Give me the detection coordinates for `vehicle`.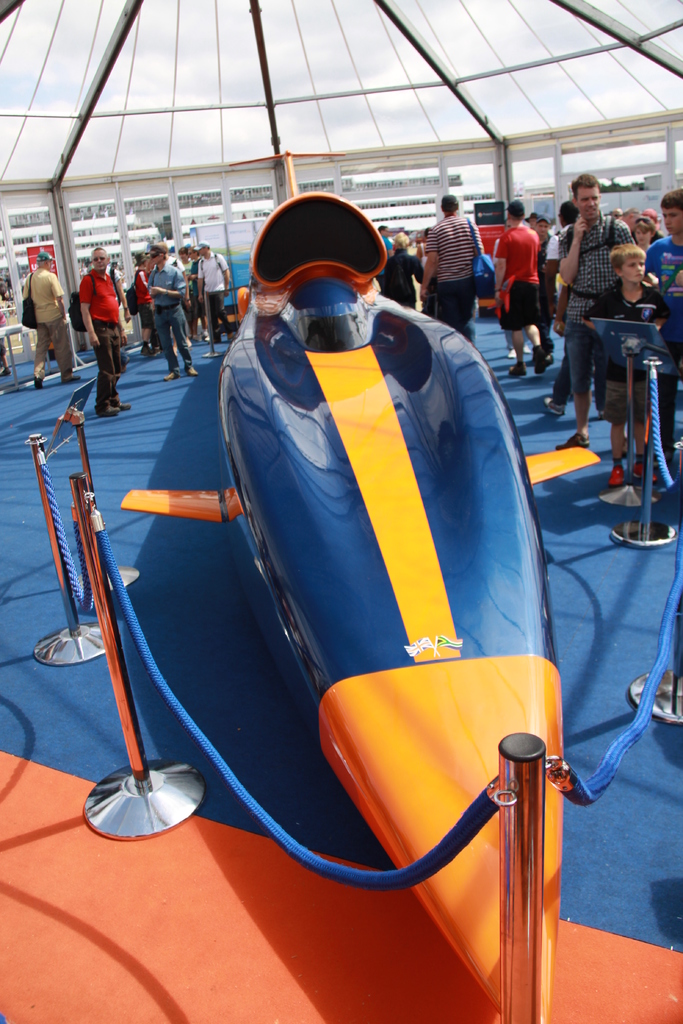
(x1=70, y1=188, x2=623, y2=968).
